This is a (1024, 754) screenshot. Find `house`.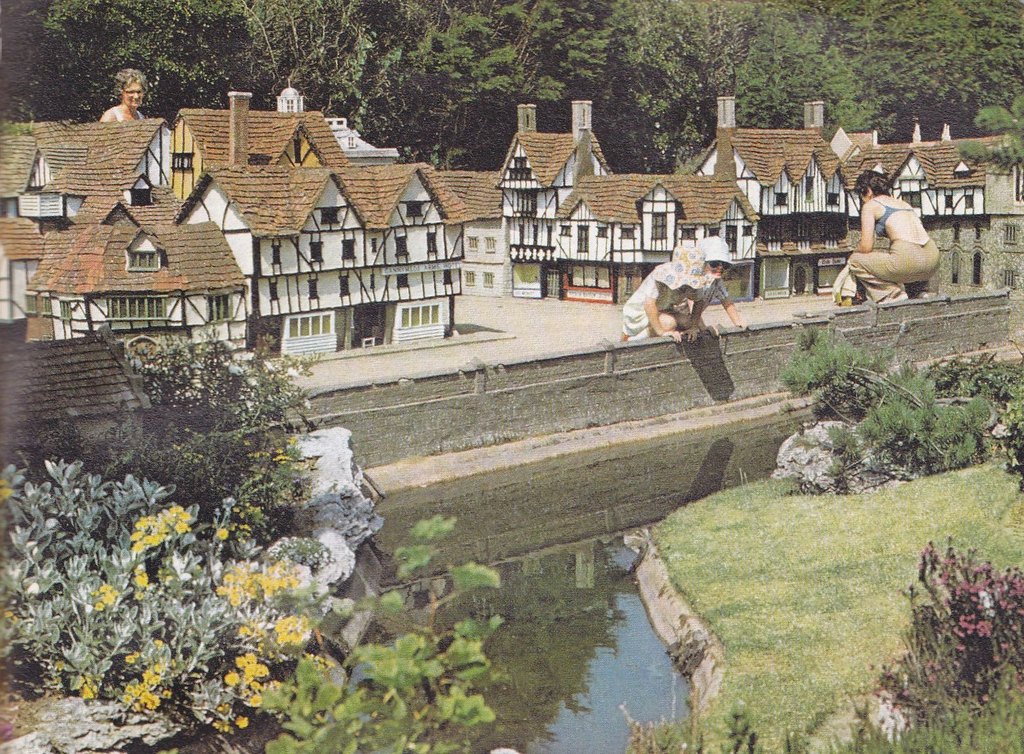
Bounding box: <box>557,160,633,305</box>.
